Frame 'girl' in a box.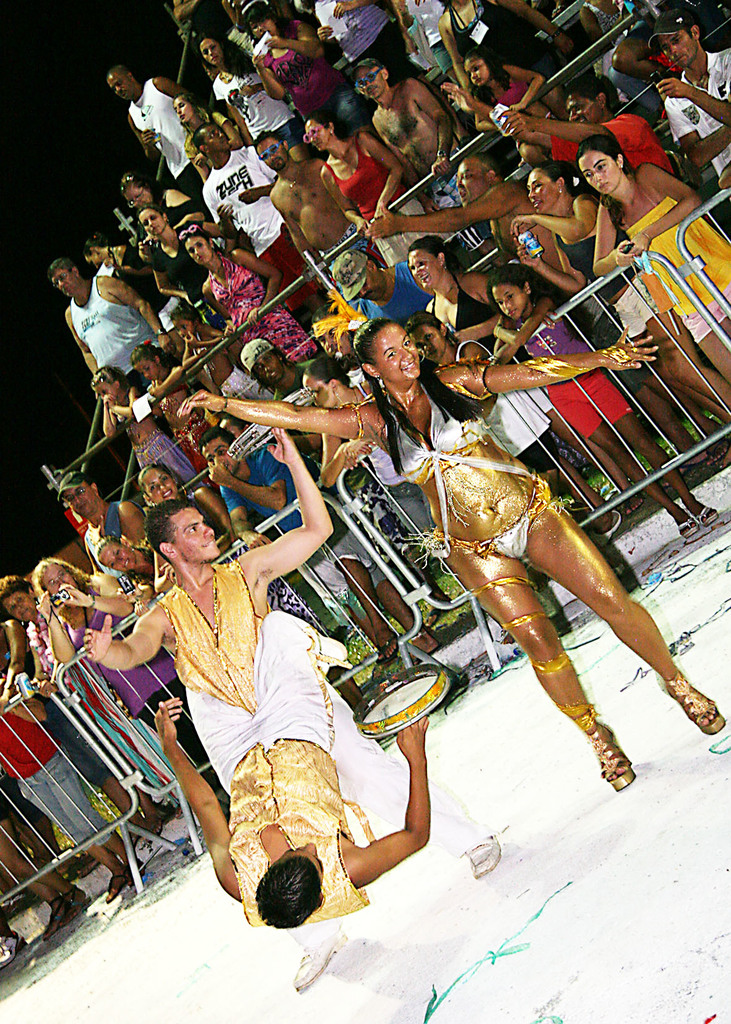
bbox=(485, 266, 719, 536).
